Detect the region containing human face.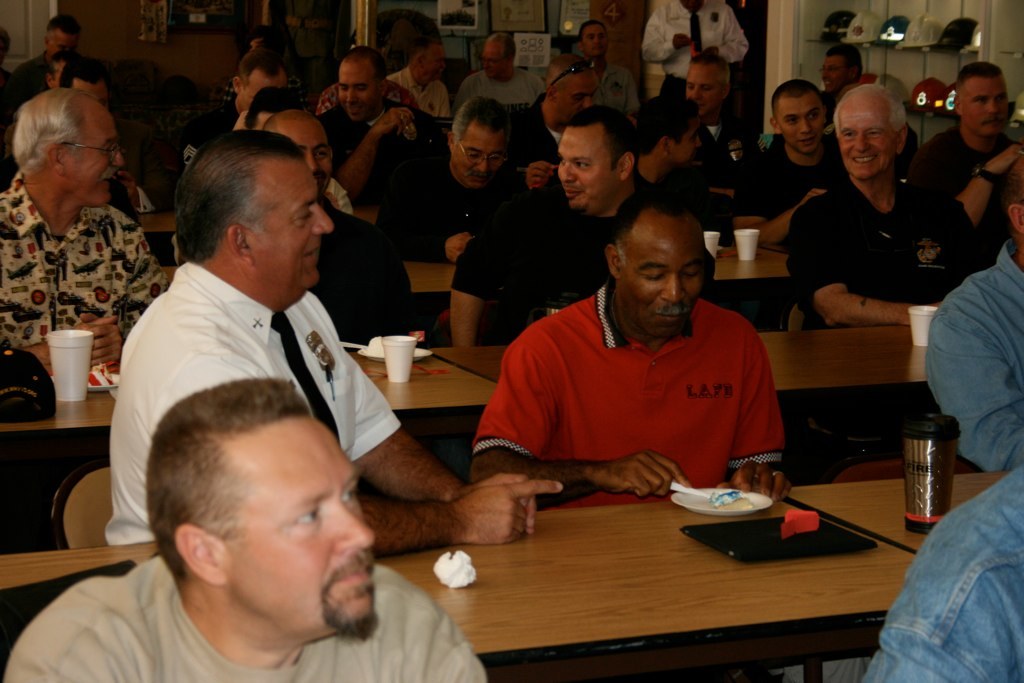
bbox=[280, 115, 329, 192].
